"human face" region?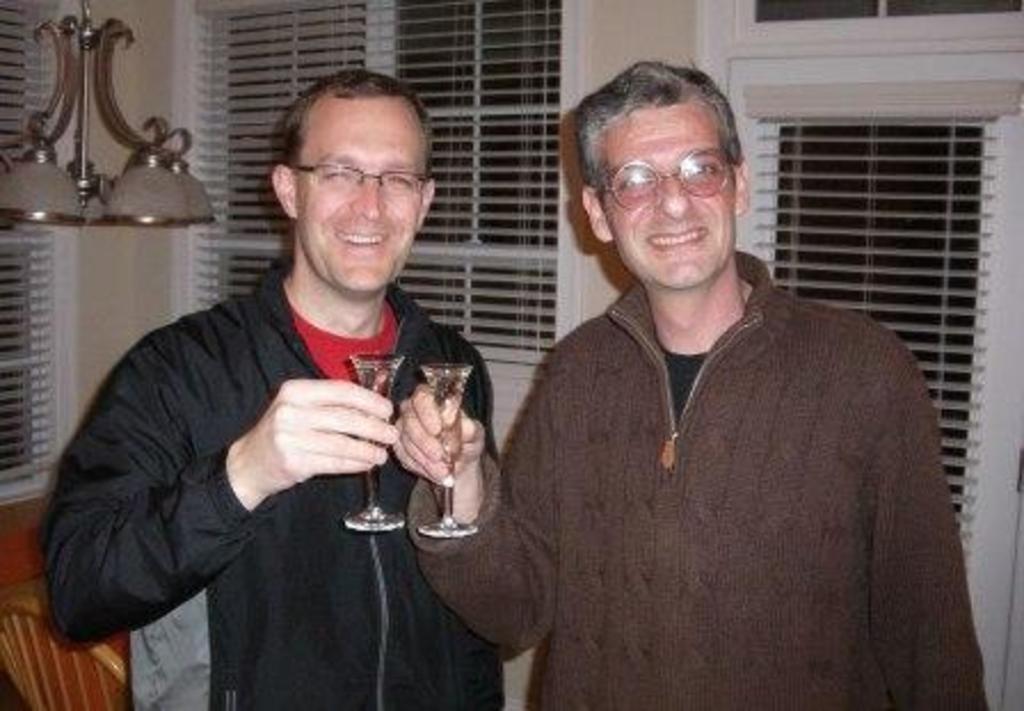
601, 103, 734, 288
